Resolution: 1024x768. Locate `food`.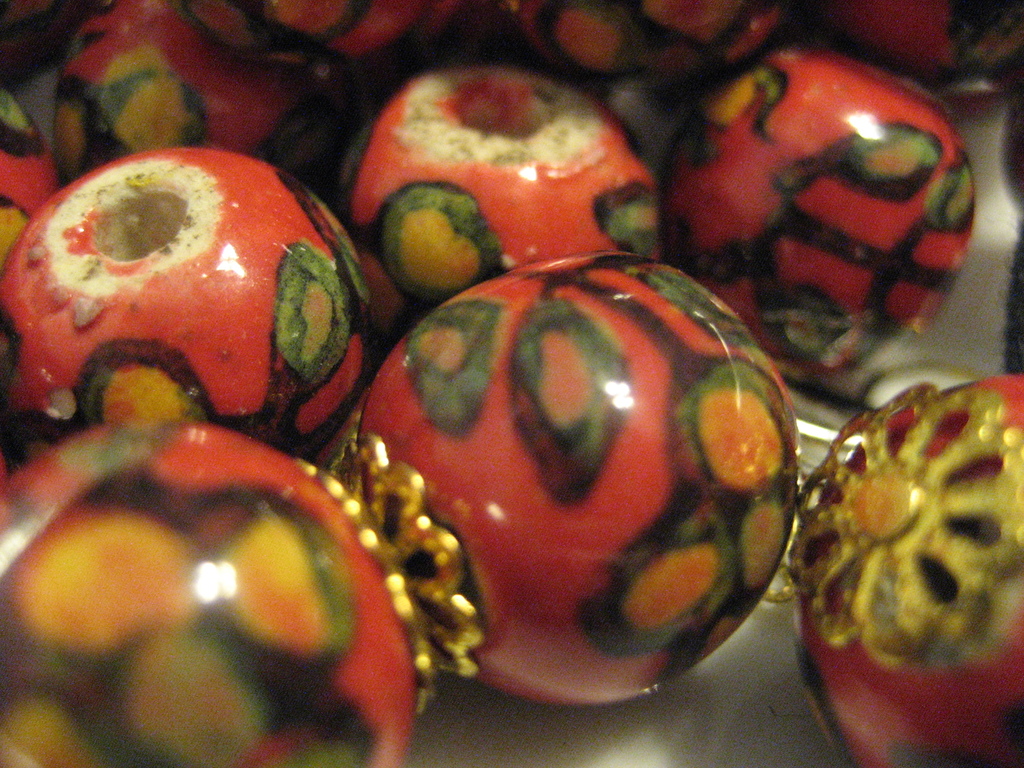
crop(328, 243, 789, 711).
